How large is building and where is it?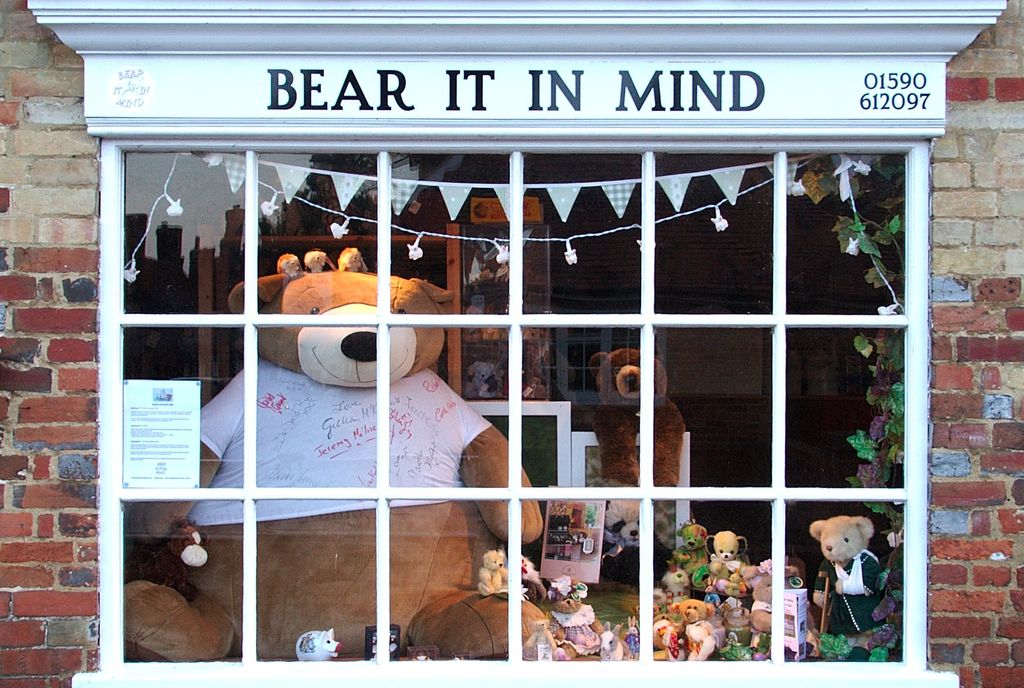
Bounding box: x1=0, y1=0, x2=1023, y2=687.
